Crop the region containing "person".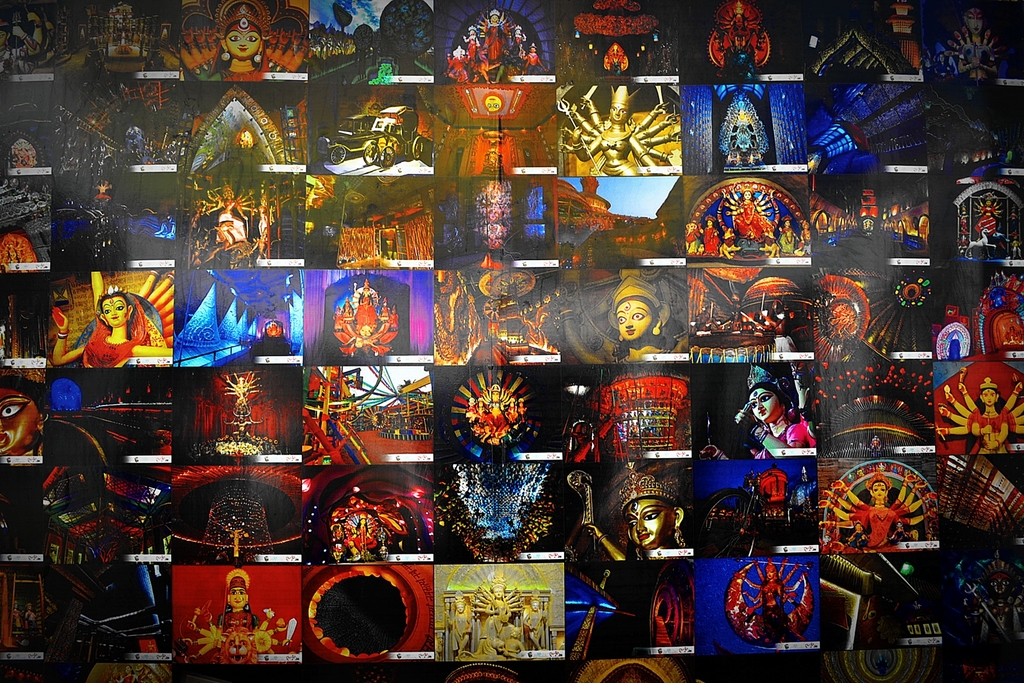
Crop region: (181,578,298,663).
